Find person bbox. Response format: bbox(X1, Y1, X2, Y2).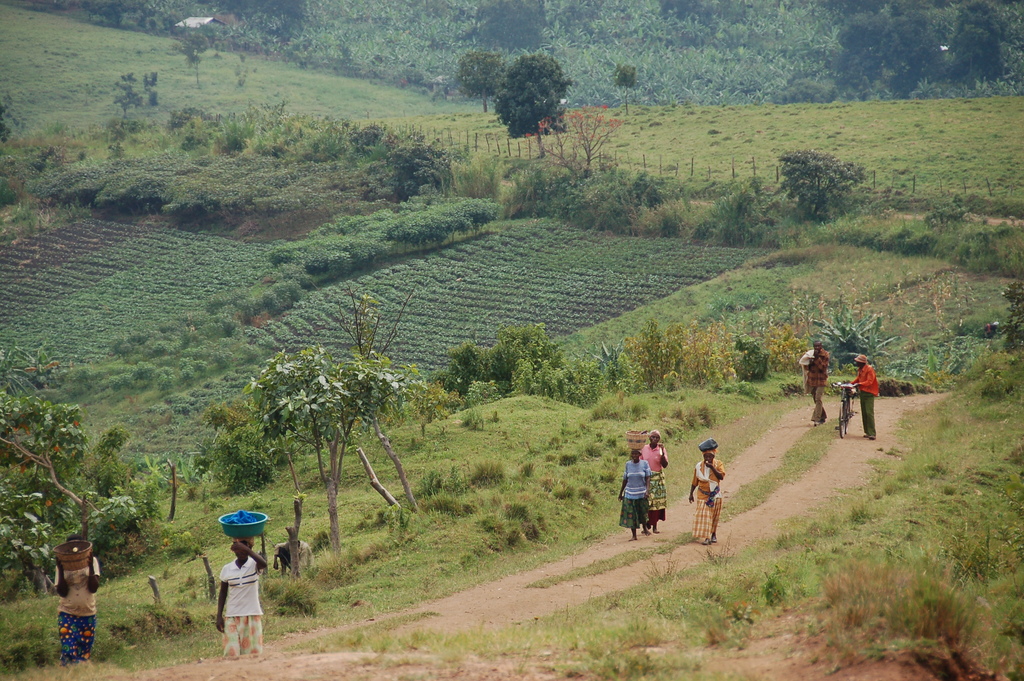
bbox(801, 341, 832, 427).
